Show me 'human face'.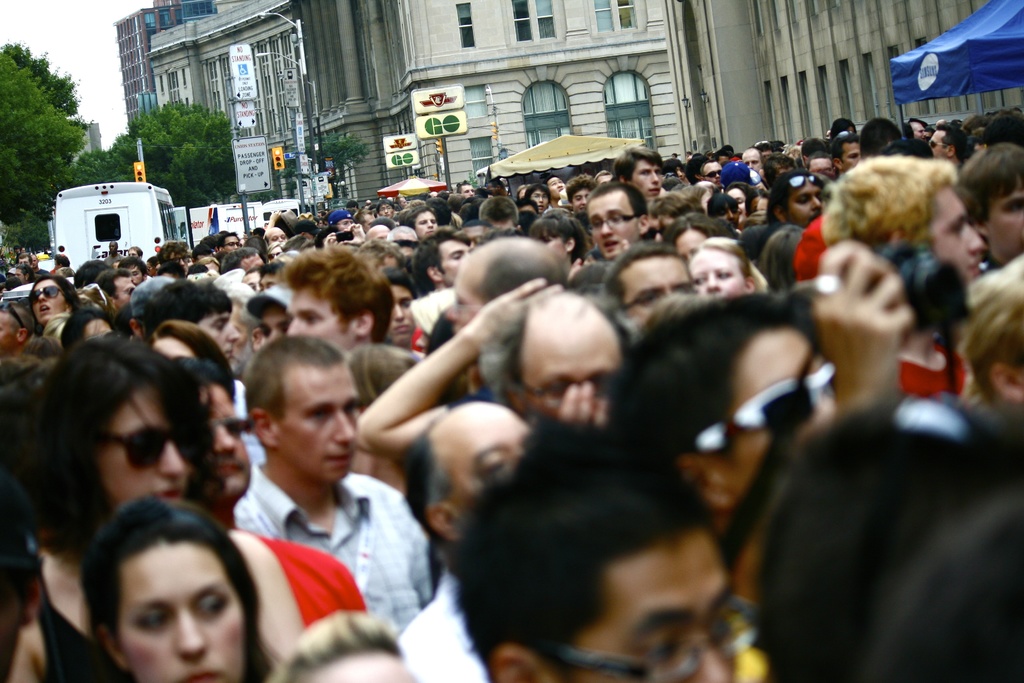
'human face' is here: <region>701, 159, 724, 183</region>.
